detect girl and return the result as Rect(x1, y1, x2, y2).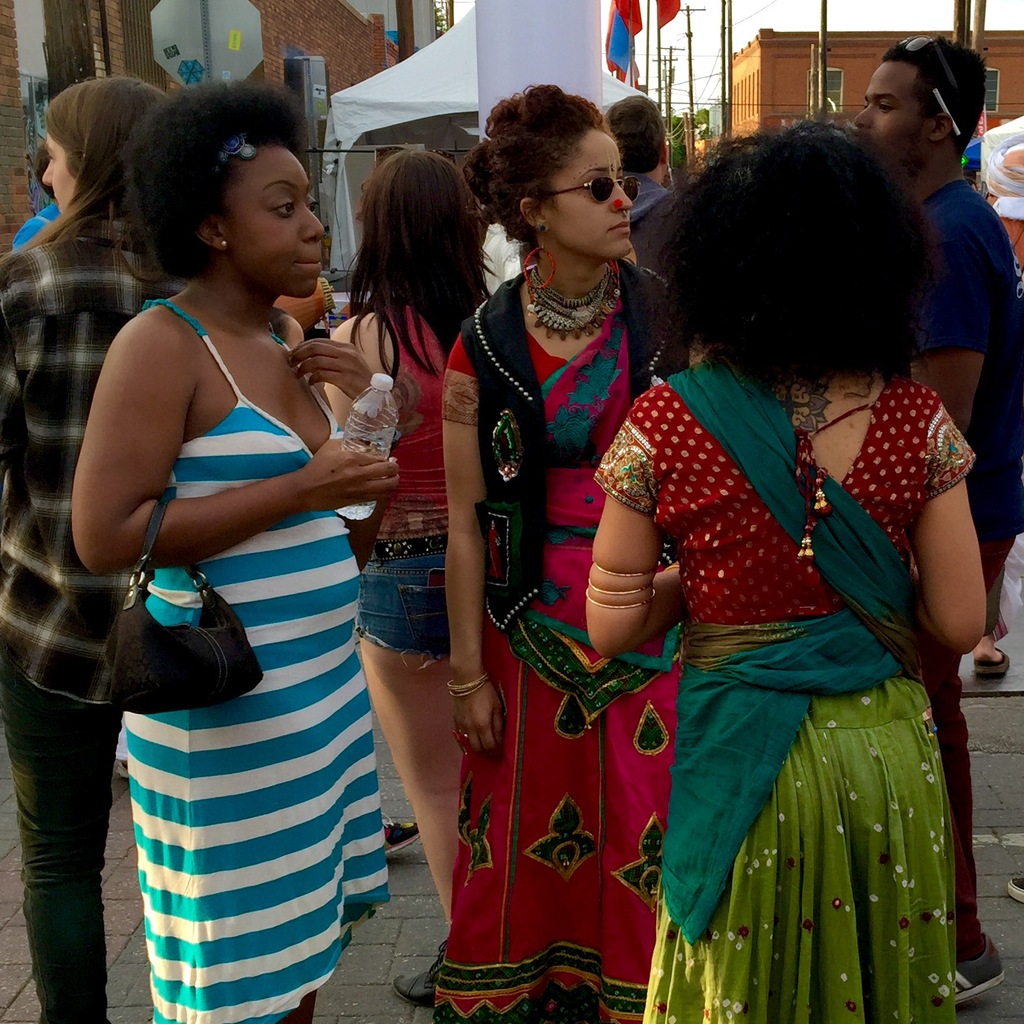
Rect(69, 84, 404, 1023).
